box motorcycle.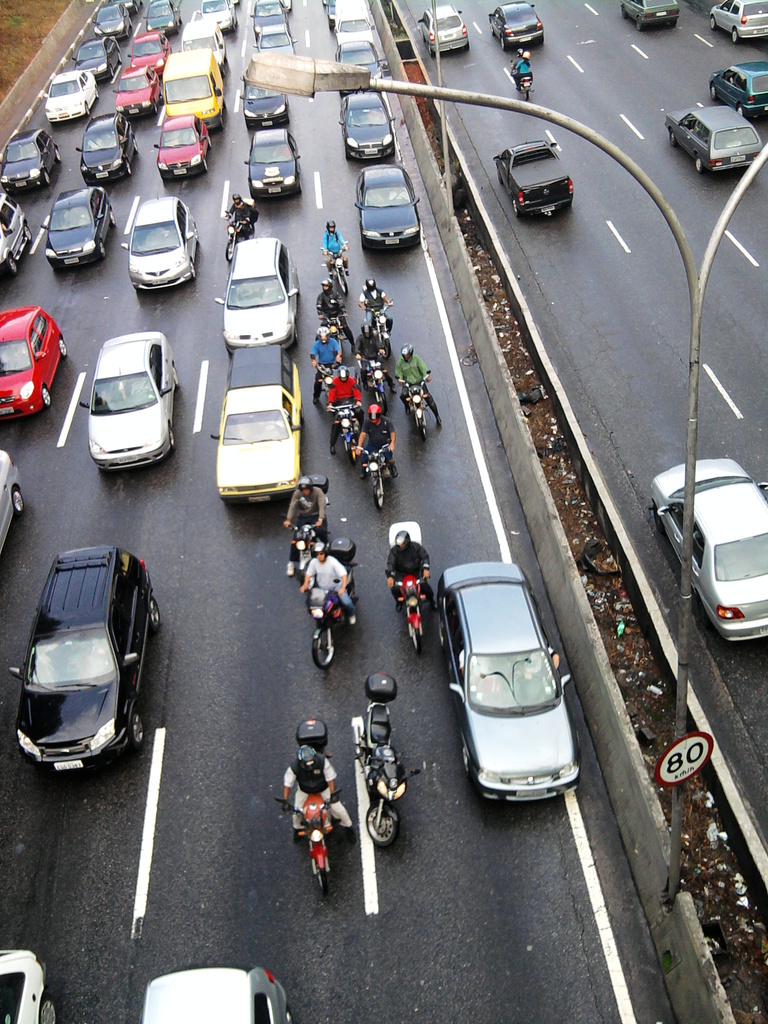
x1=506 y1=61 x2=532 y2=108.
